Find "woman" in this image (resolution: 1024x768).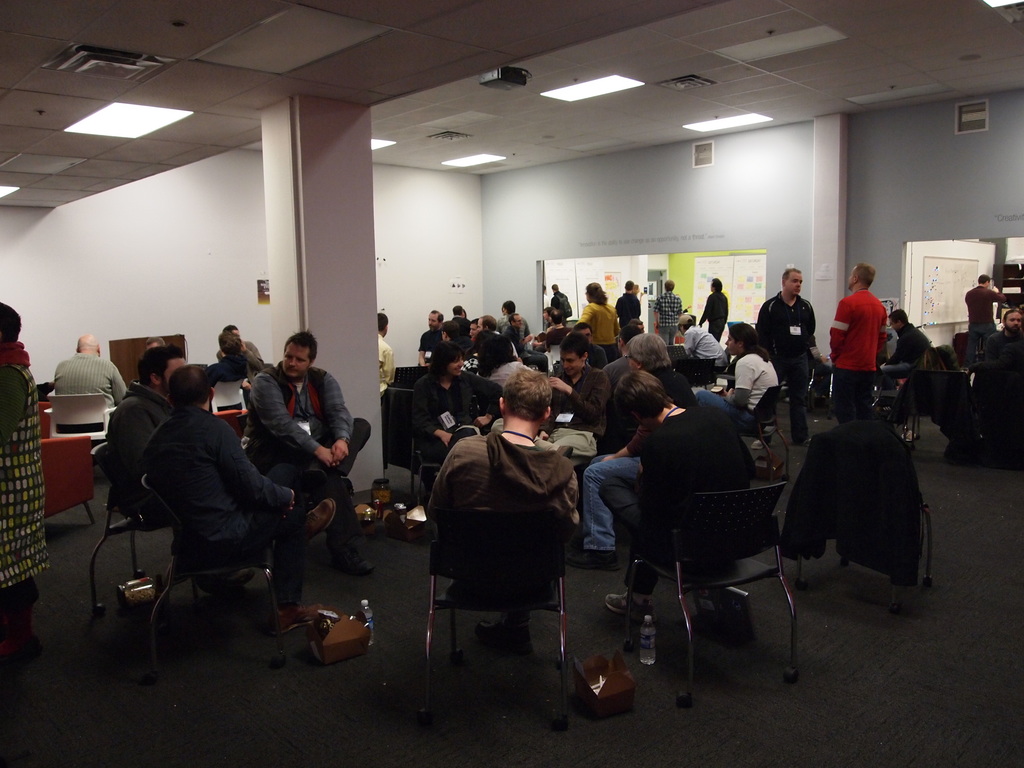
<region>0, 291, 50, 657</region>.
